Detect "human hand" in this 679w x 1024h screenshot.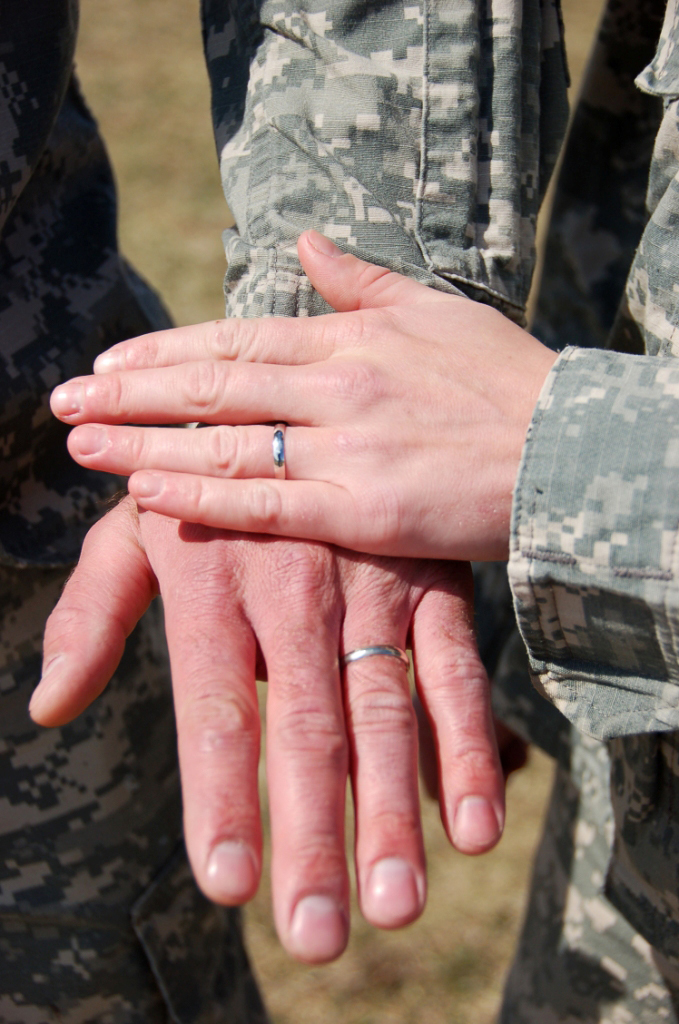
Detection: 50/227/559/563.
